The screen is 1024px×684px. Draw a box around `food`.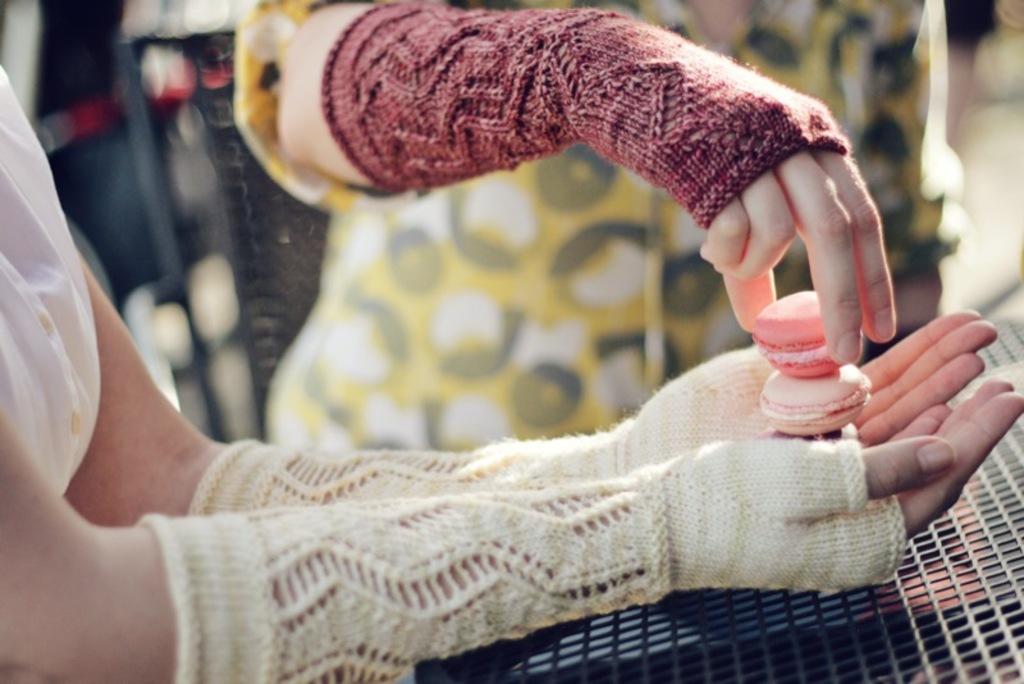
[755, 370, 873, 438].
